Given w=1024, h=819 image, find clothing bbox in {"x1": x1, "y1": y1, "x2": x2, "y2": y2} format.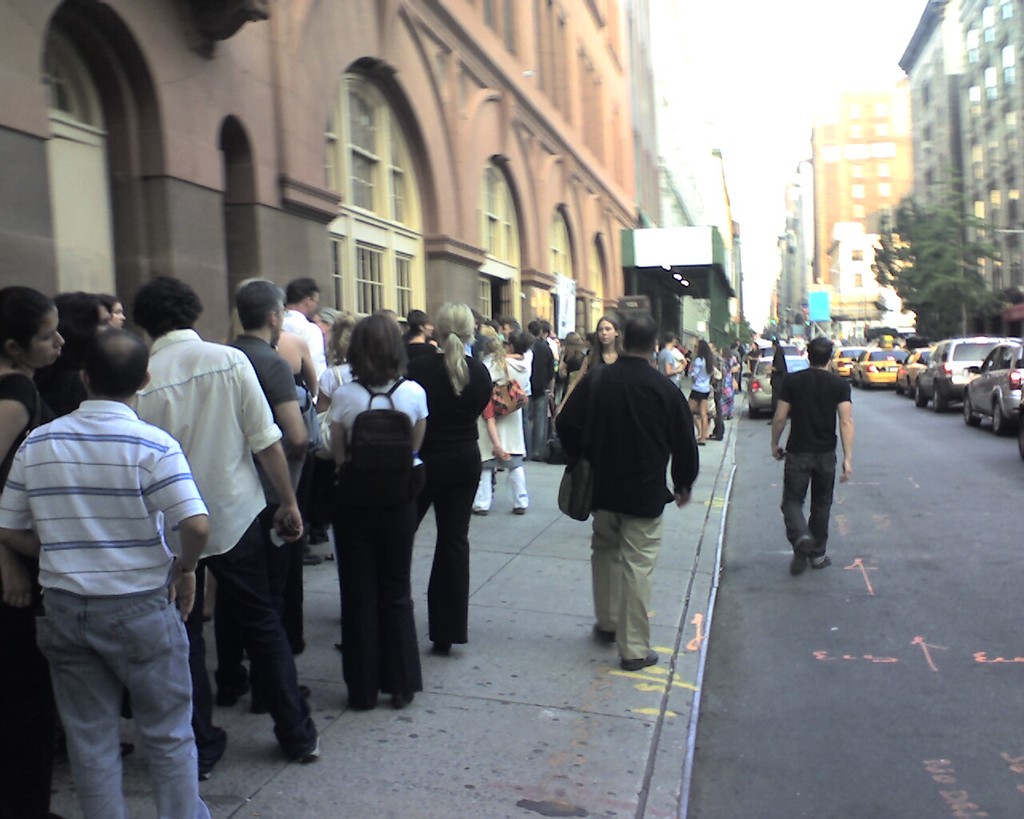
{"x1": 781, "y1": 370, "x2": 852, "y2": 549}.
